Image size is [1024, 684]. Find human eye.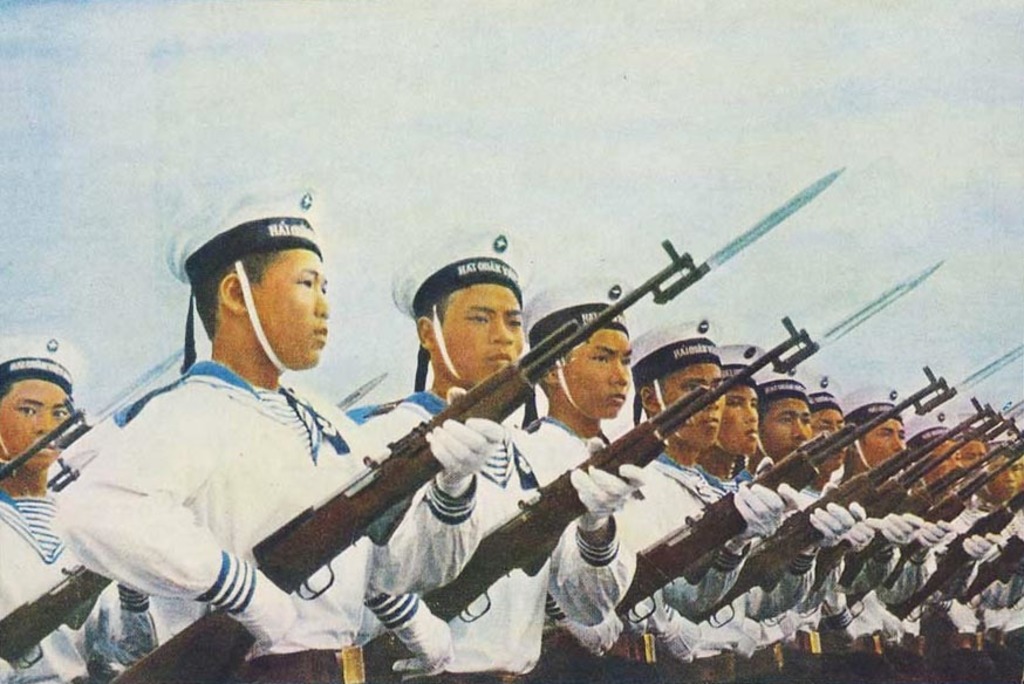
[left=14, top=403, right=40, bottom=417].
